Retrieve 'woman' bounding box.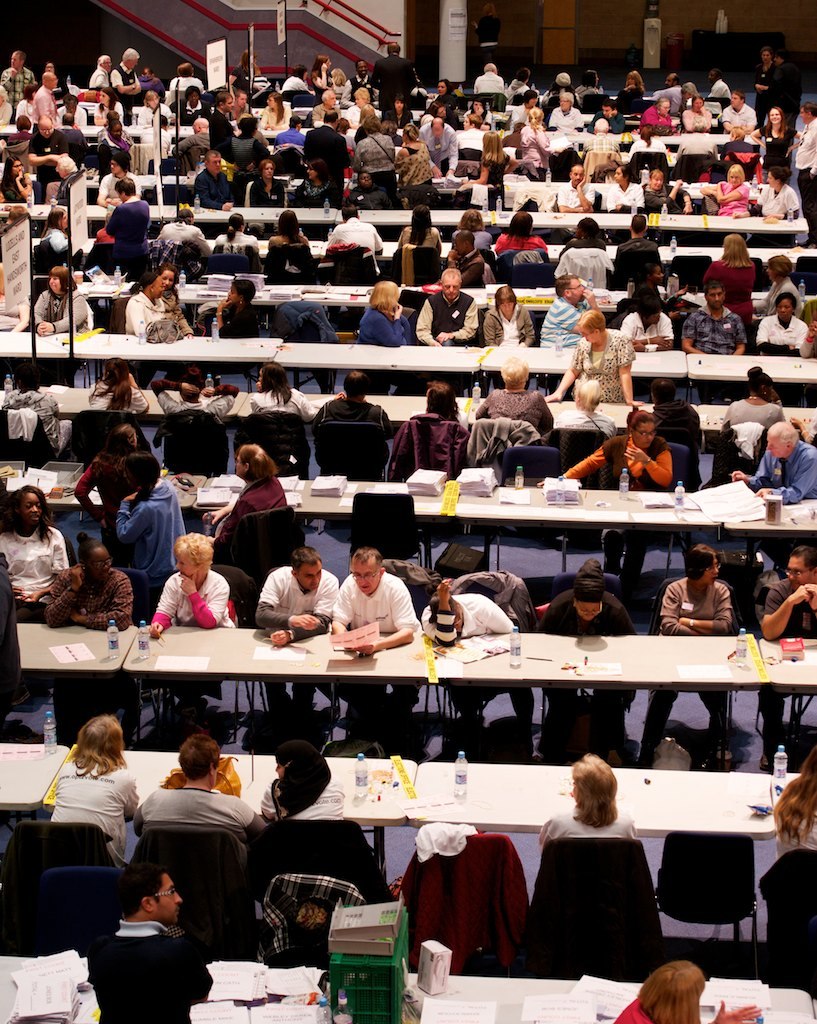
Bounding box: 284/156/342/201.
